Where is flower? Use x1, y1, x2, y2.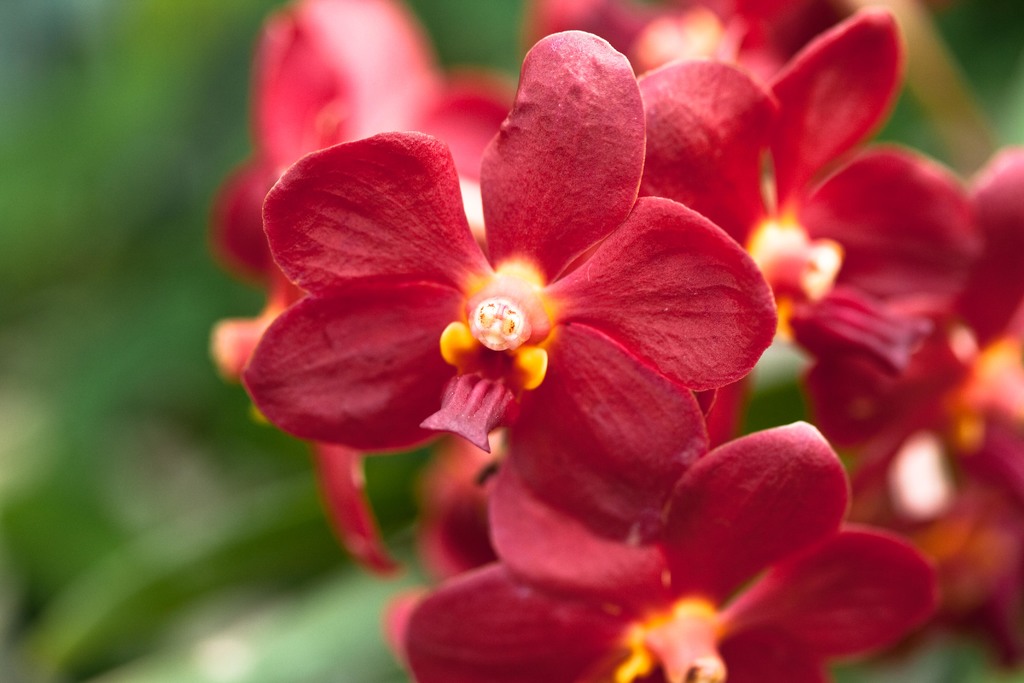
397, 416, 941, 682.
